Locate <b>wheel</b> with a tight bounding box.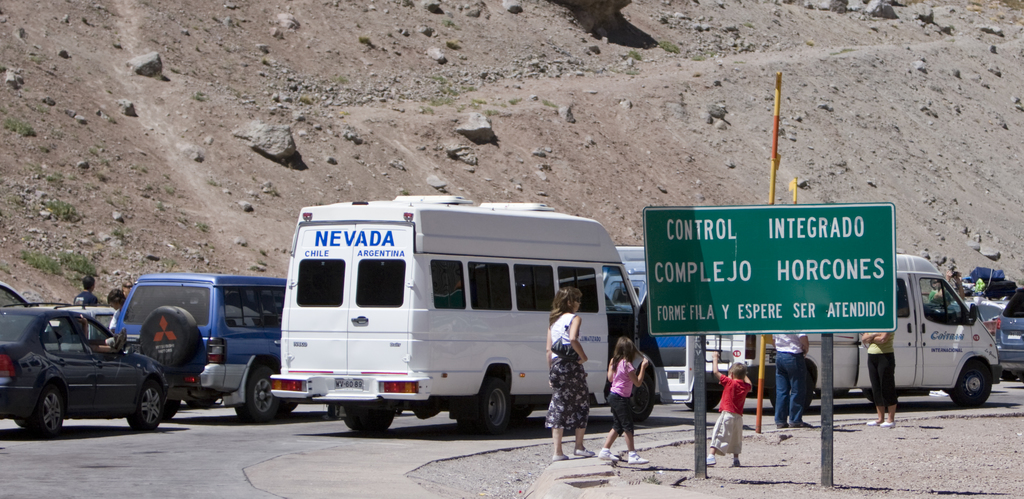
pyautogui.locateOnScreen(598, 366, 656, 432).
